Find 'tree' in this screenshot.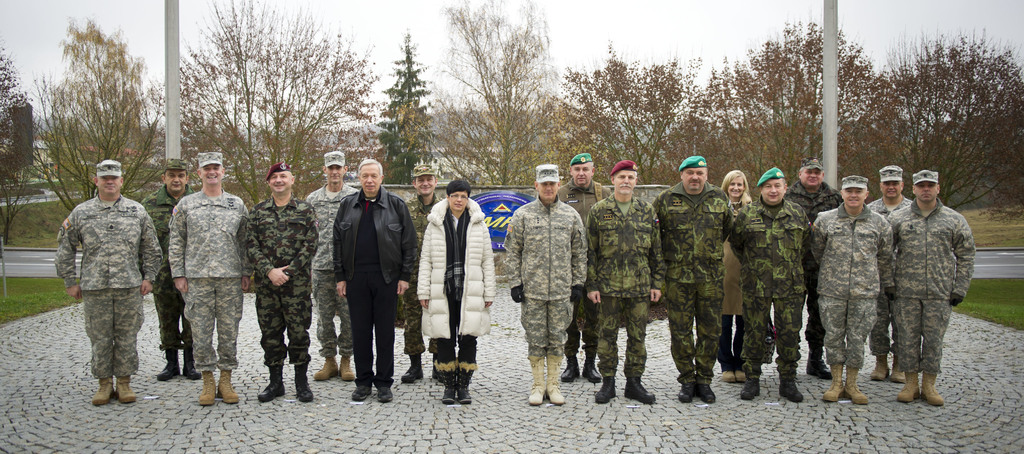
The bounding box for 'tree' is 15,23,170,213.
